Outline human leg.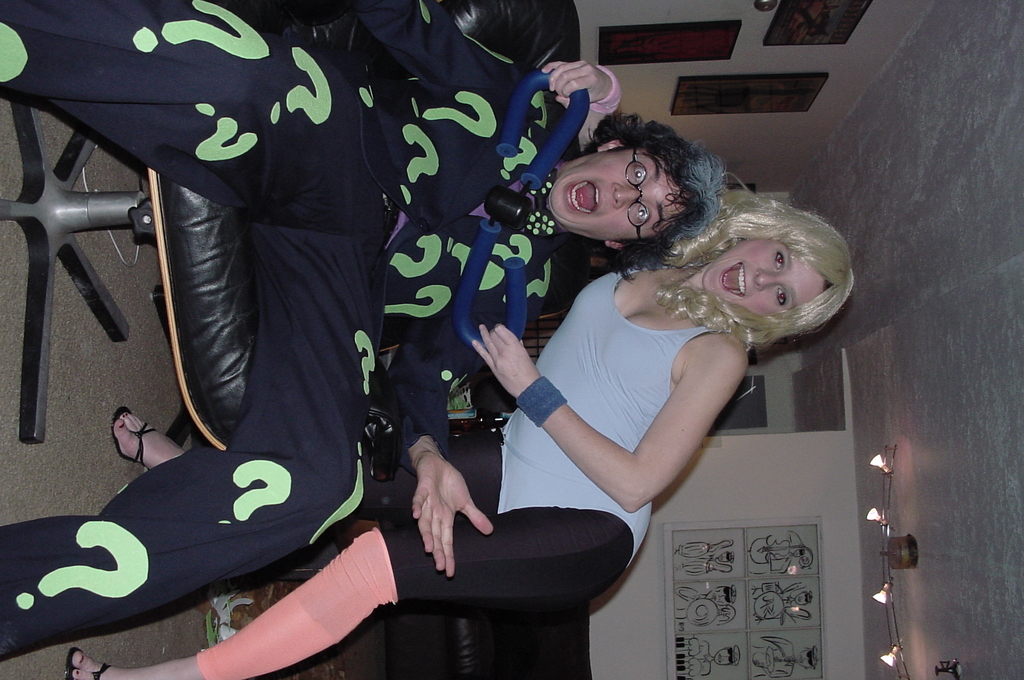
Outline: select_region(72, 500, 639, 679).
